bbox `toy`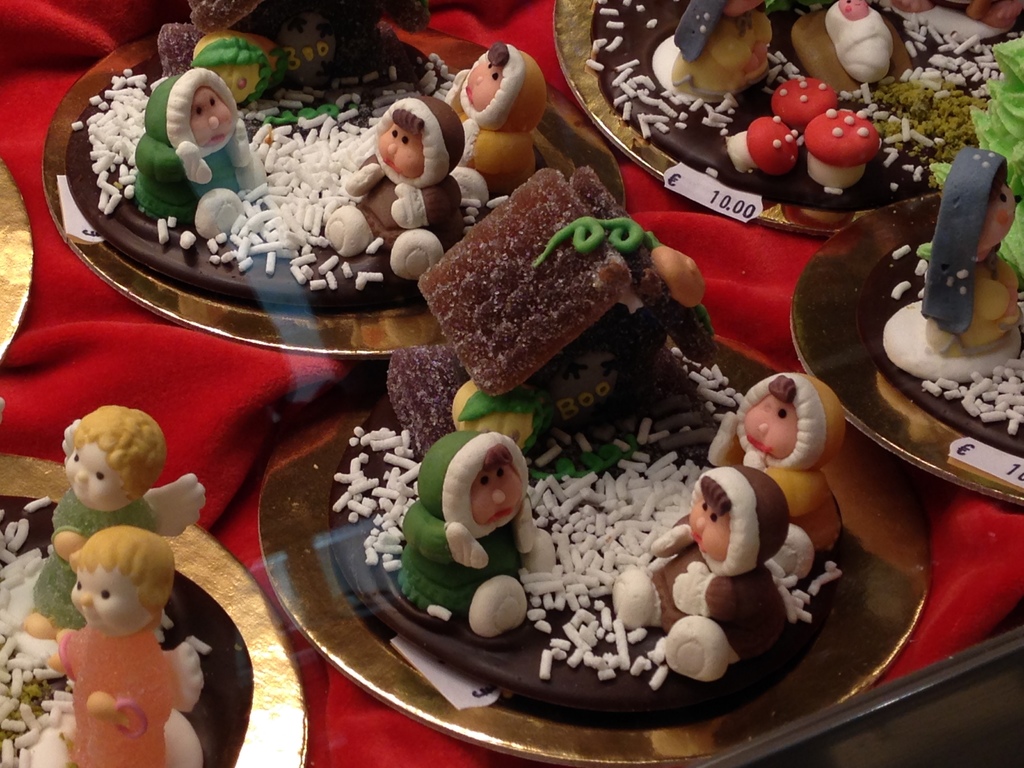
box=[435, 38, 559, 193]
